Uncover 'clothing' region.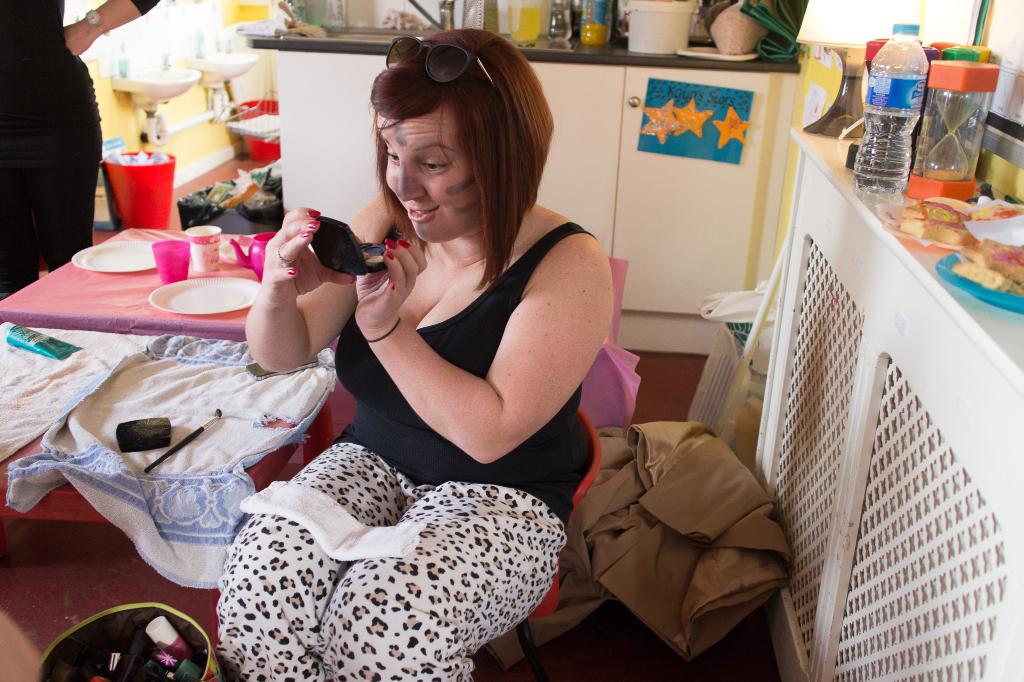
Uncovered: box=[214, 221, 595, 681].
